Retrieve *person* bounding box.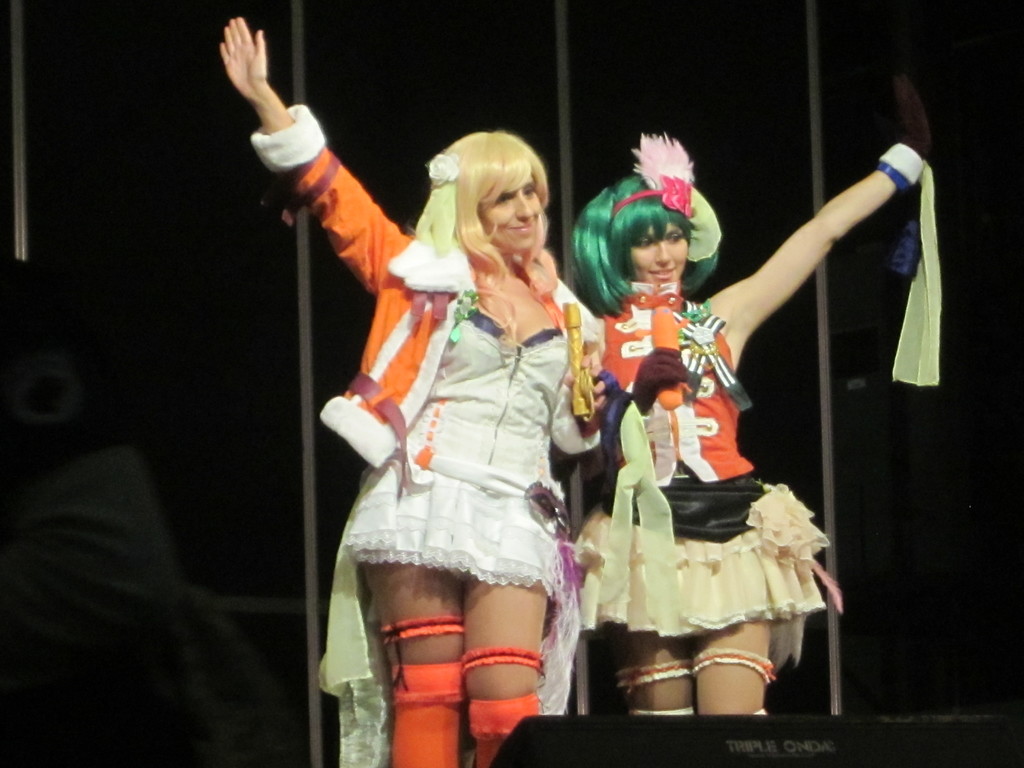
Bounding box: left=628, top=75, right=929, bottom=696.
